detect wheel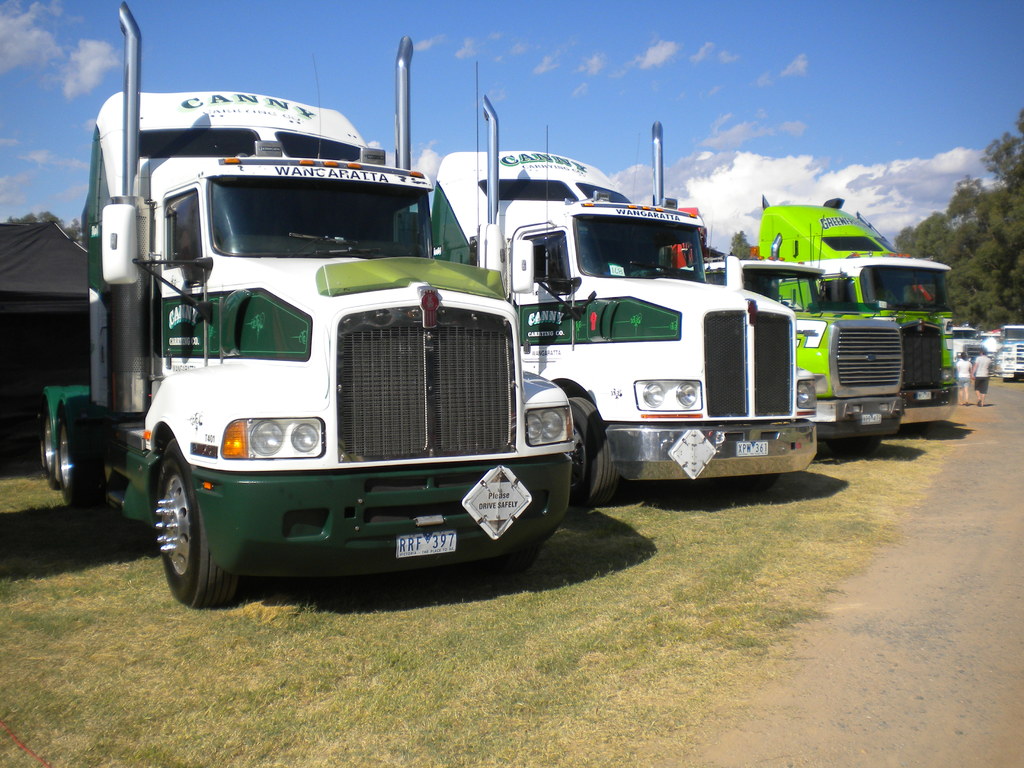
(563, 397, 618, 506)
